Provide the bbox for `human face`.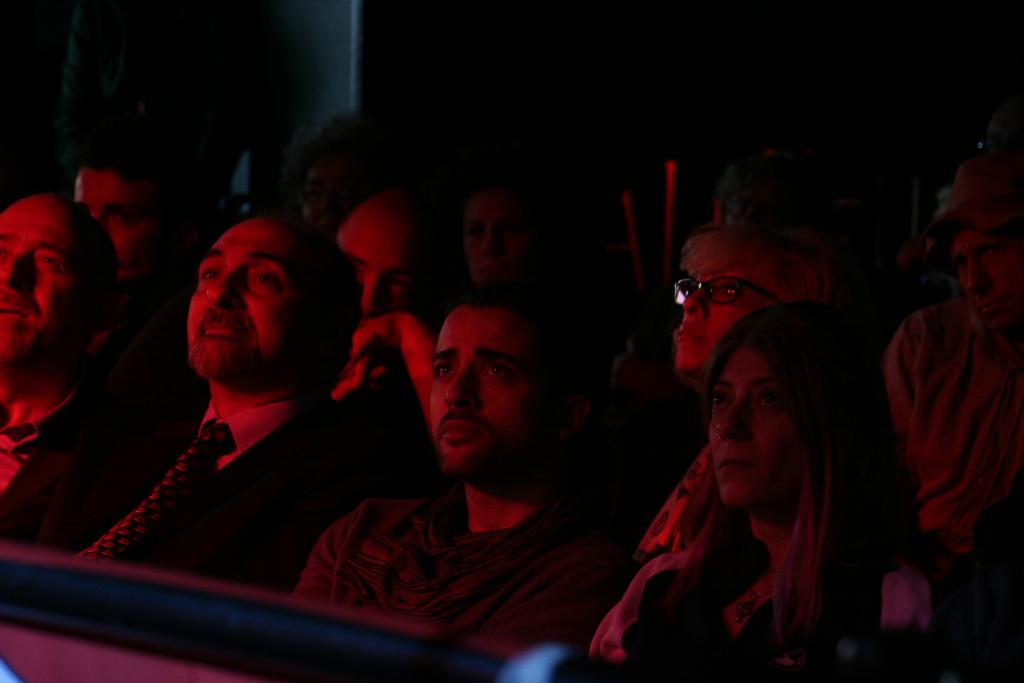
[79, 173, 155, 278].
